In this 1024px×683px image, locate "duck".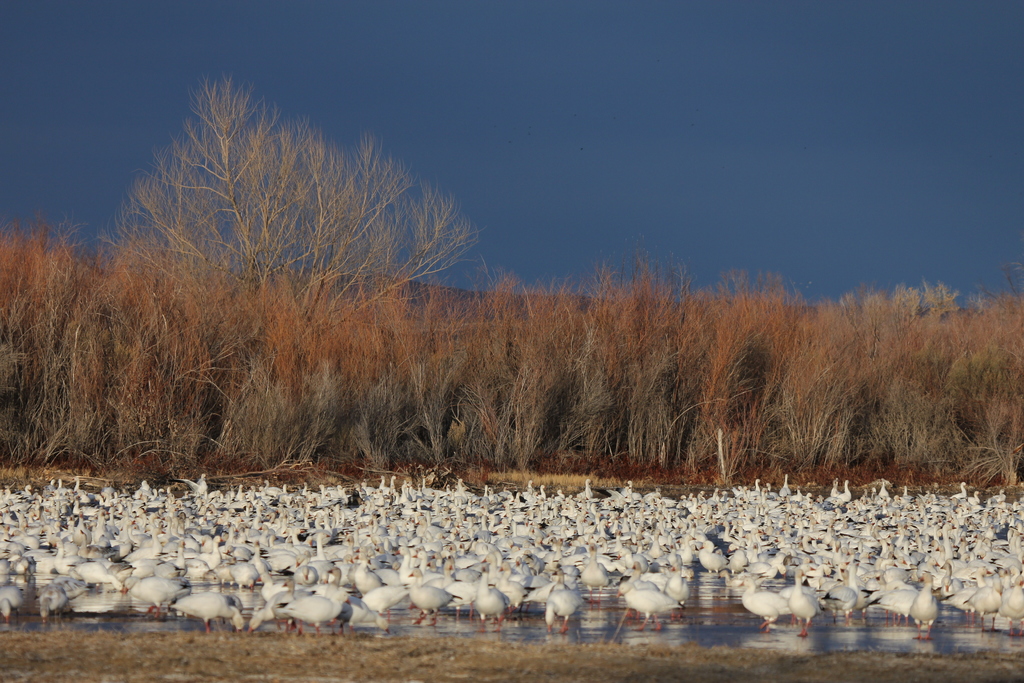
Bounding box: x1=939 y1=564 x2=979 y2=604.
